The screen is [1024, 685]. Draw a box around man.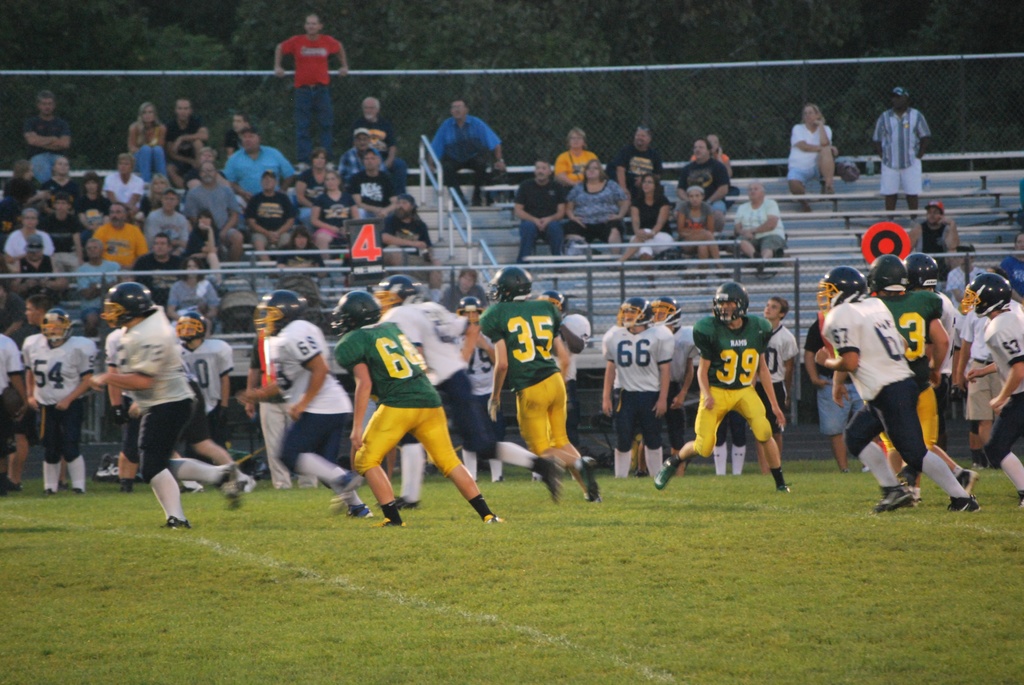
{"x1": 19, "y1": 295, "x2": 48, "y2": 333}.
